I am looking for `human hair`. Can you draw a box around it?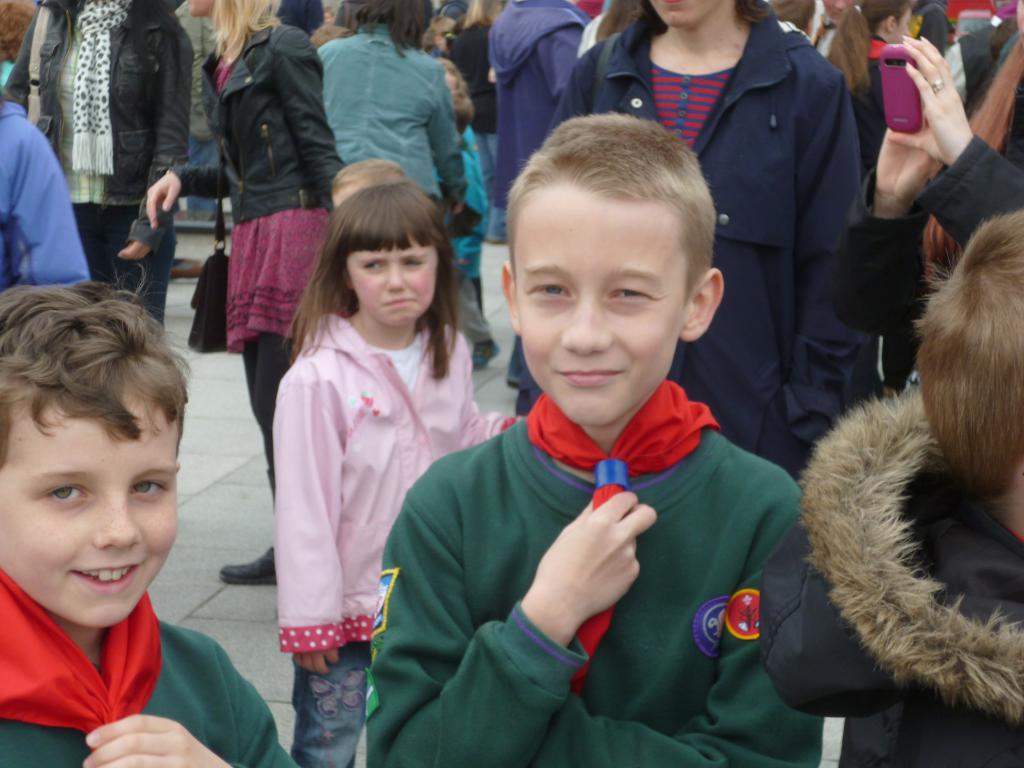
Sure, the bounding box is 208, 0, 289, 65.
